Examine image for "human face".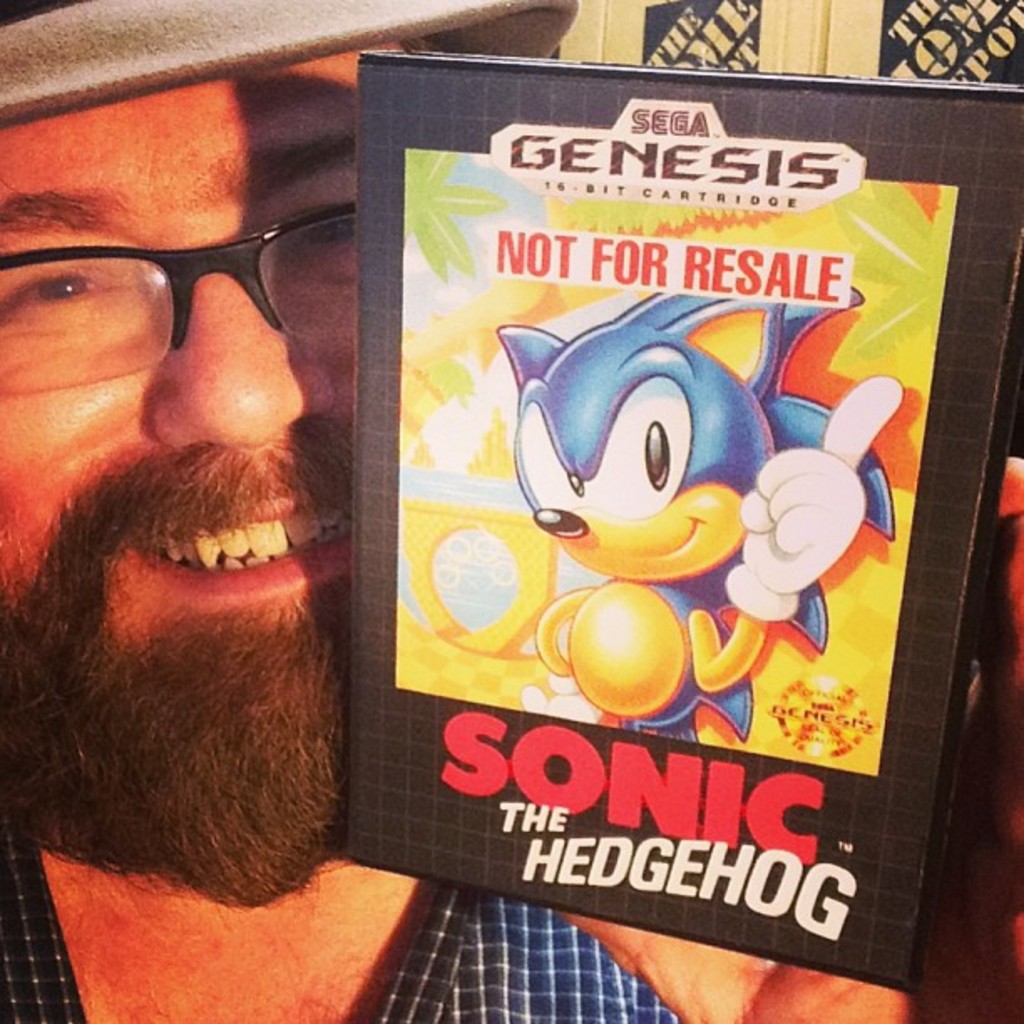
Examination result: pyautogui.locateOnScreen(0, 32, 407, 847).
